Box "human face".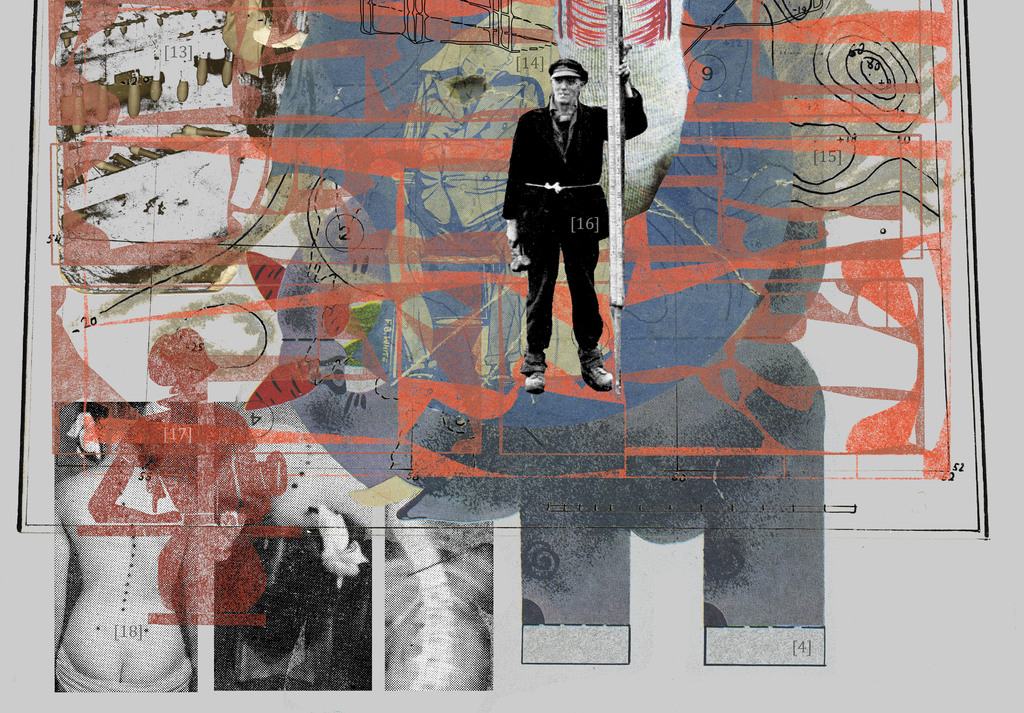
<bbox>557, 69, 583, 100</bbox>.
